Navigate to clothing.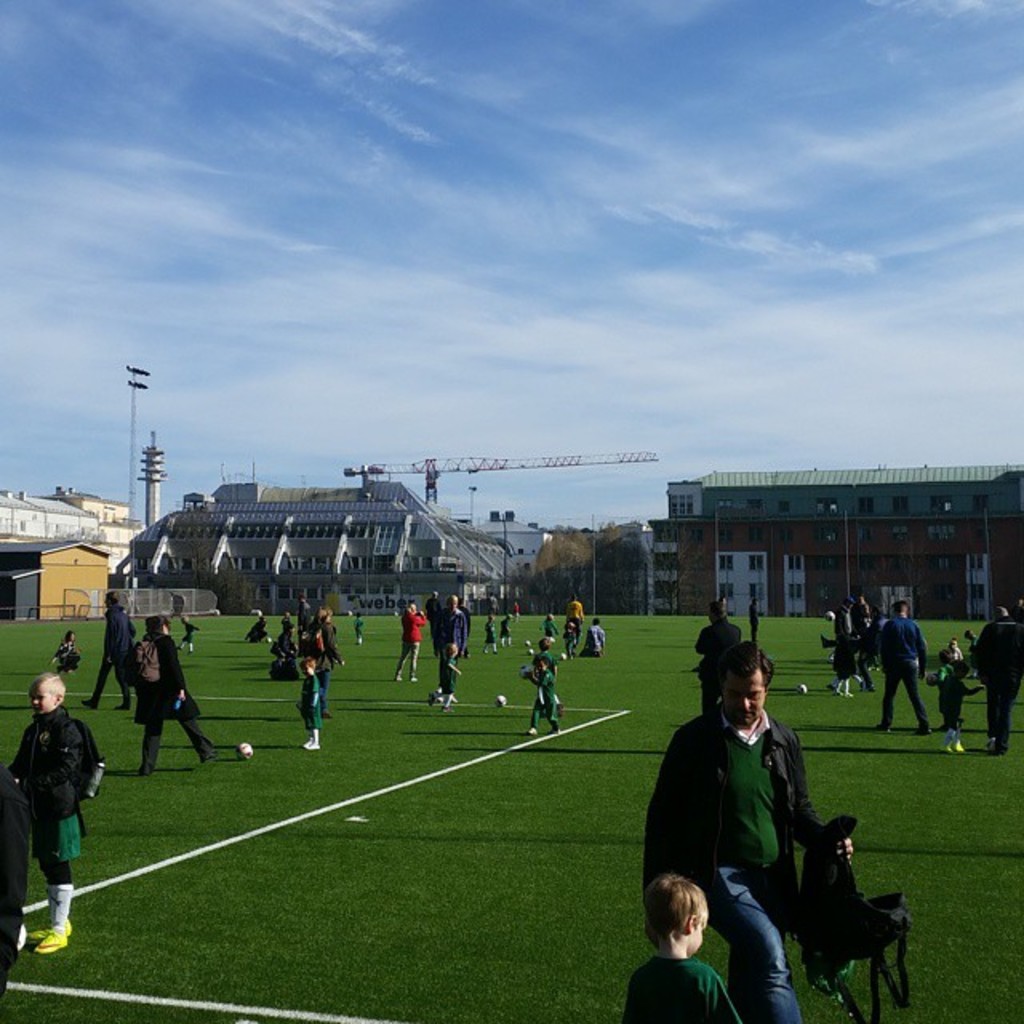
Navigation target: (563, 600, 582, 640).
